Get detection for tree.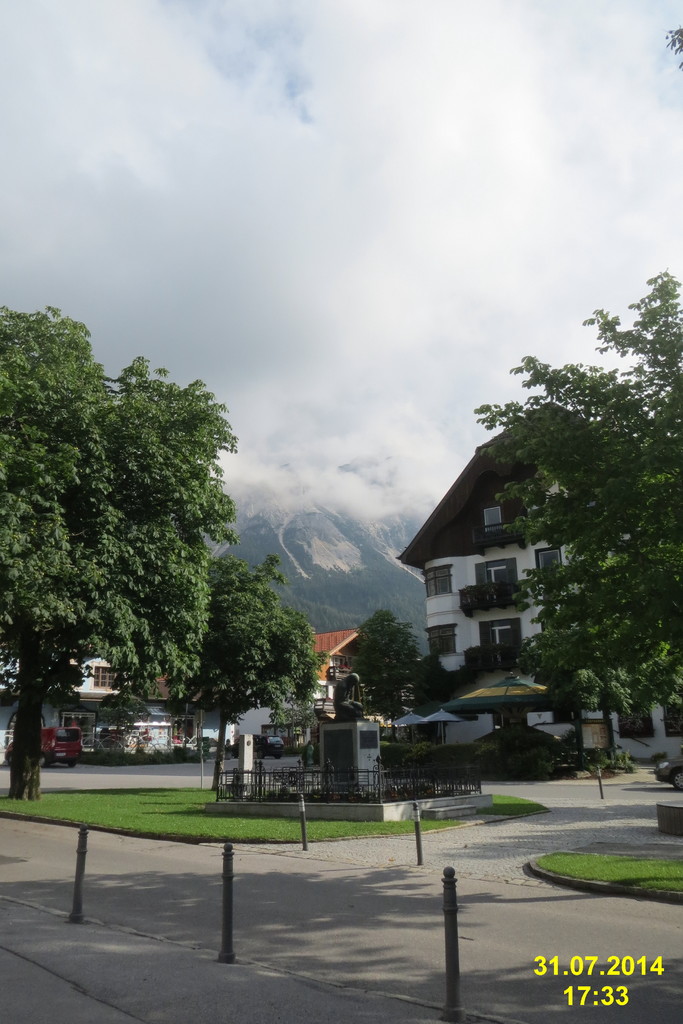
Detection: {"x1": 334, "y1": 609, "x2": 458, "y2": 723}.
